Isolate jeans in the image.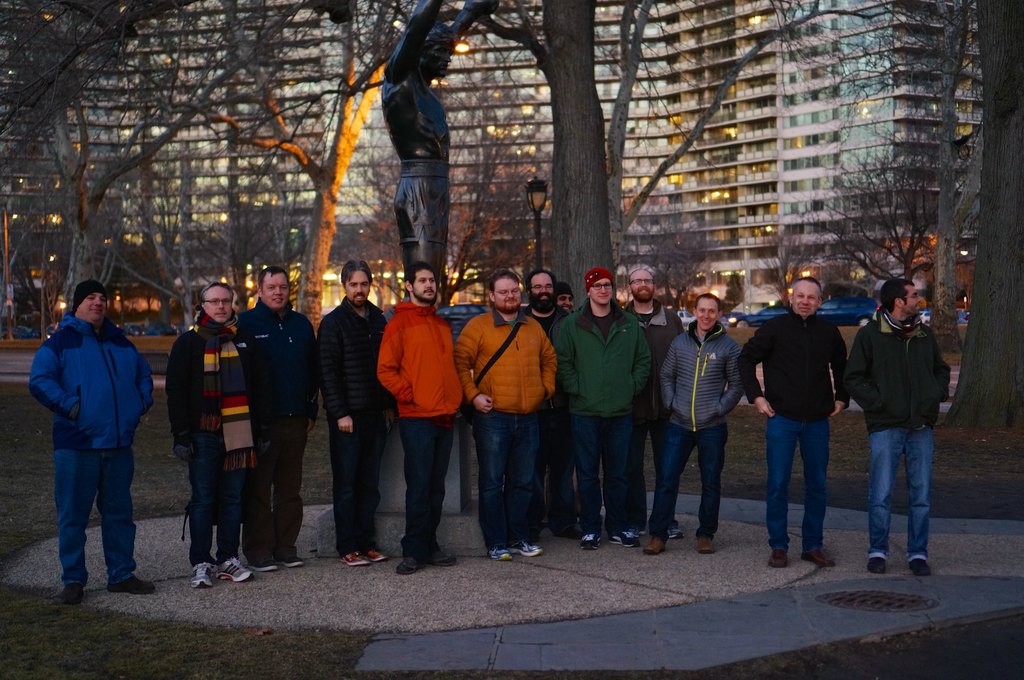
Isolated region: [332, 418, 394, 547].
